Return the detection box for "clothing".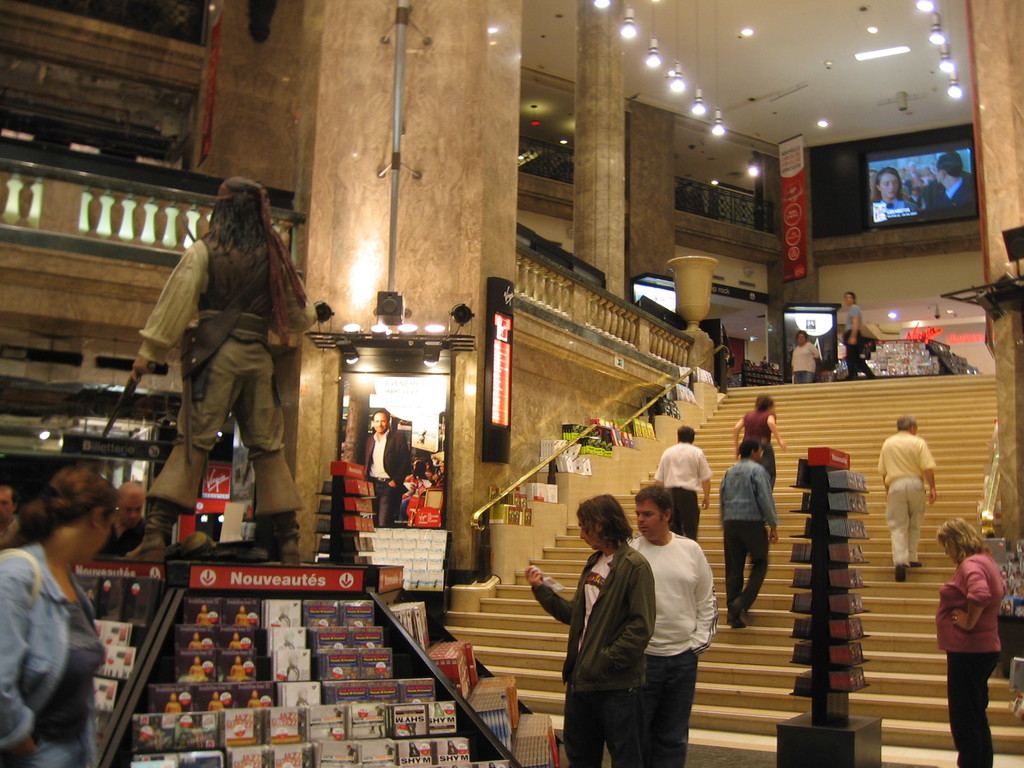
rect(932, 180, 976, 214).
